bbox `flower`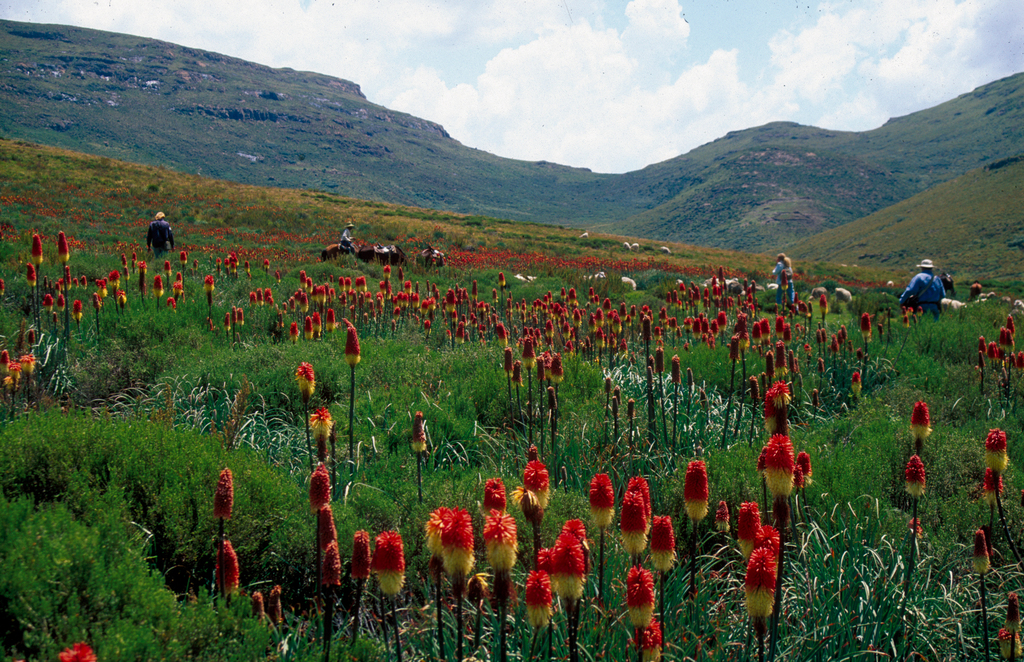
(left=899, top=457, right=945, bottom=499)
